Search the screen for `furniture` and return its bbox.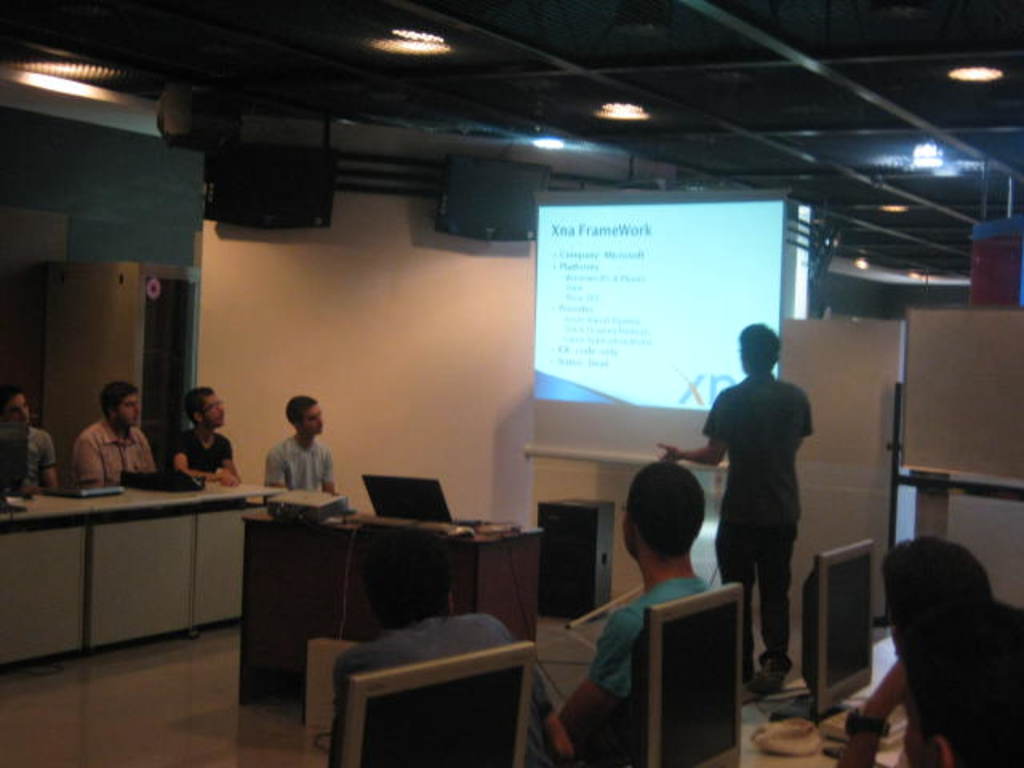
Found: detection(738, 638, 904, 766).
